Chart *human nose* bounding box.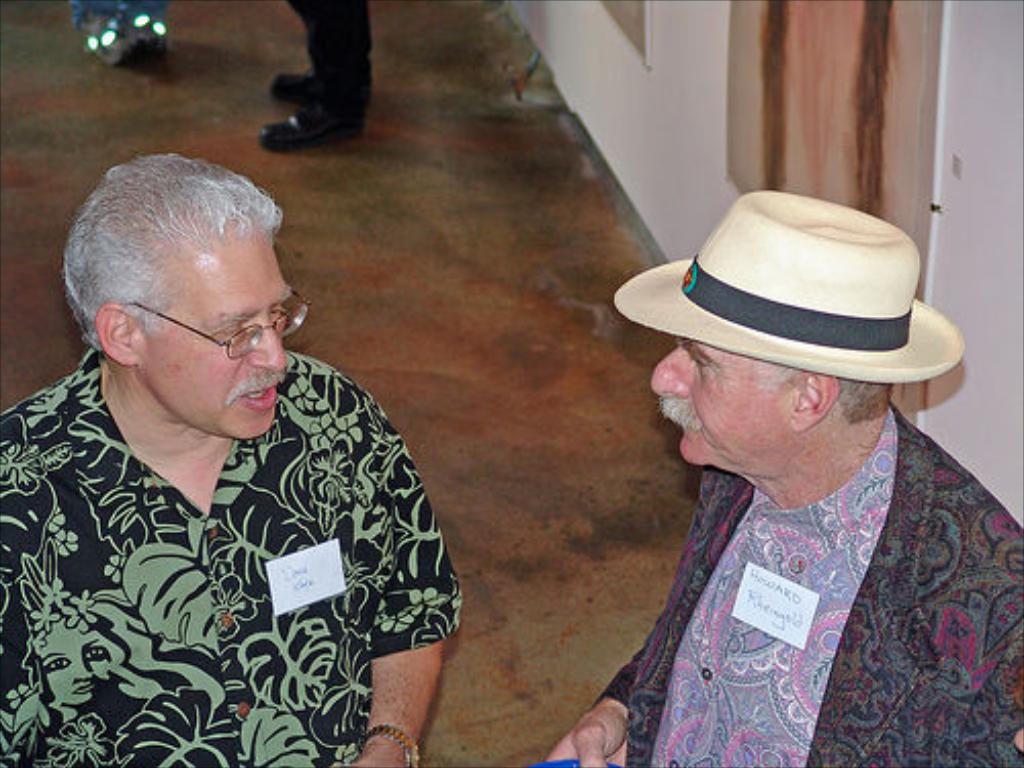
Charted: BBox(649, 344, 688, 395).
